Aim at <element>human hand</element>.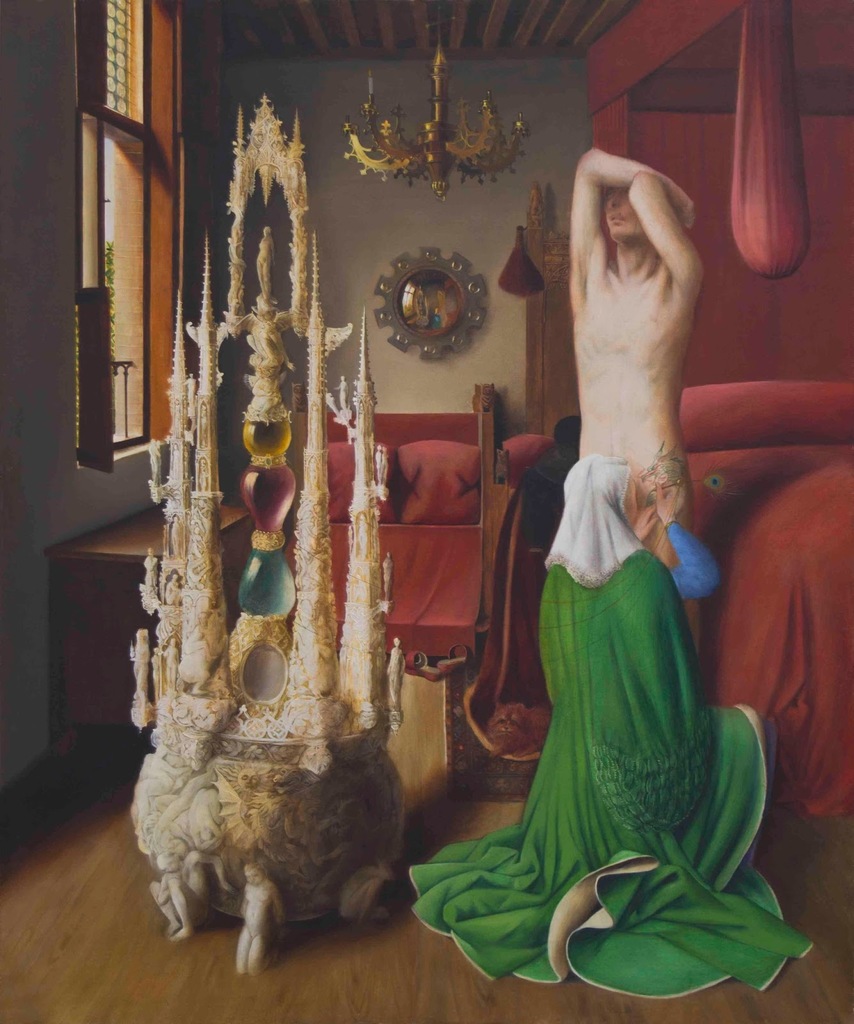
Aimed at 681 199 699 230.
